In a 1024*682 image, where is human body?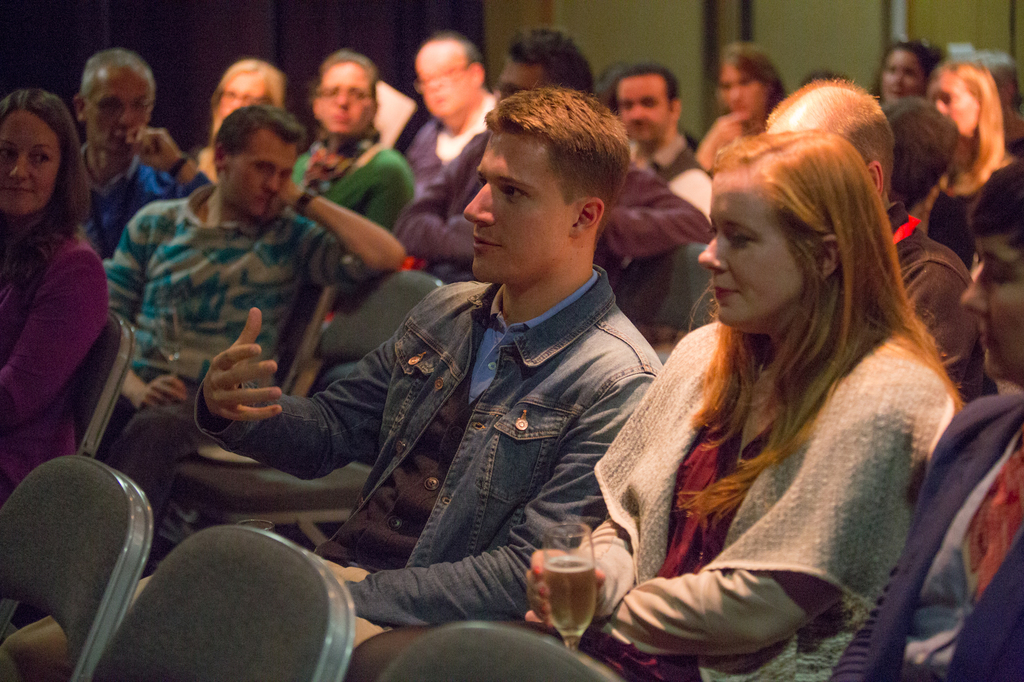
rect(594, 143, 963, 666).
